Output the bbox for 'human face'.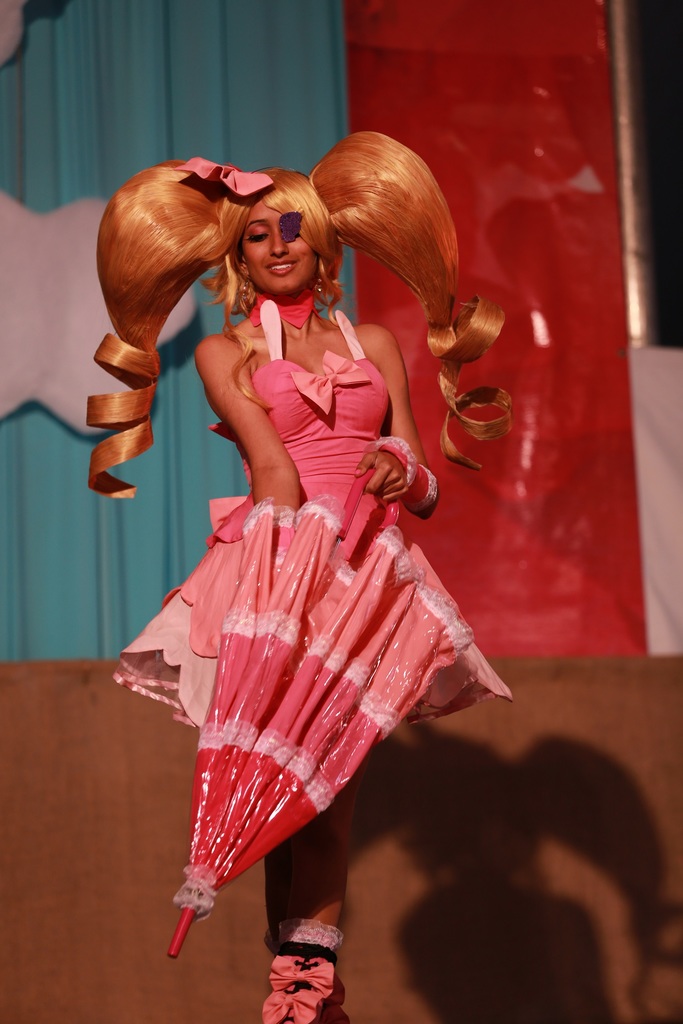
x1=239, y1=199, x2=320, y2=293.
